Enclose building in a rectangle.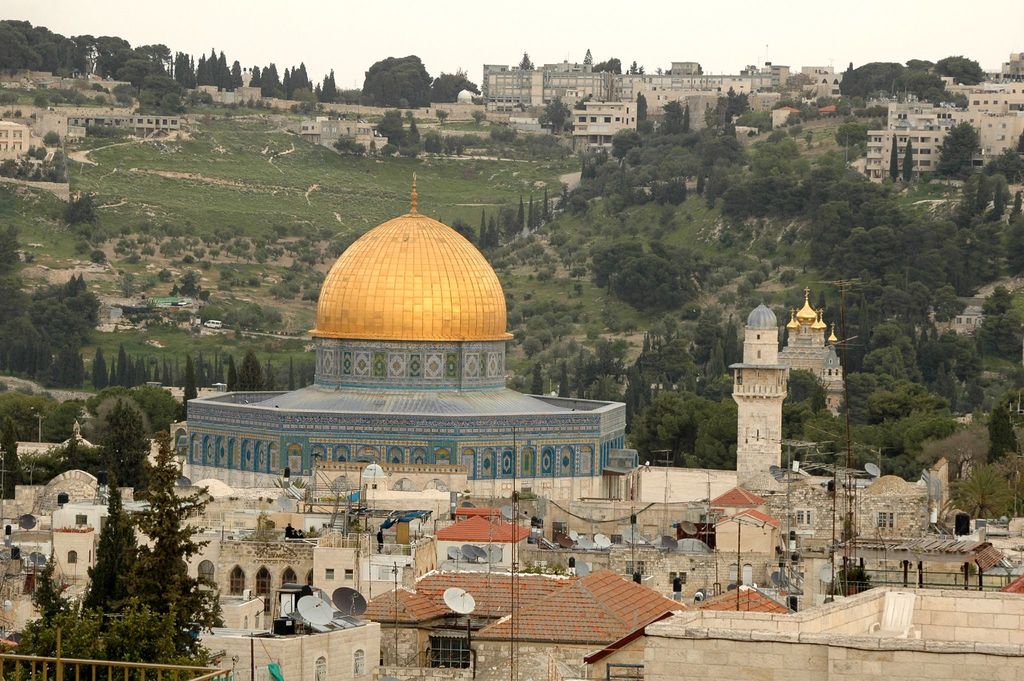
crop(0, 113, 28, 154).
